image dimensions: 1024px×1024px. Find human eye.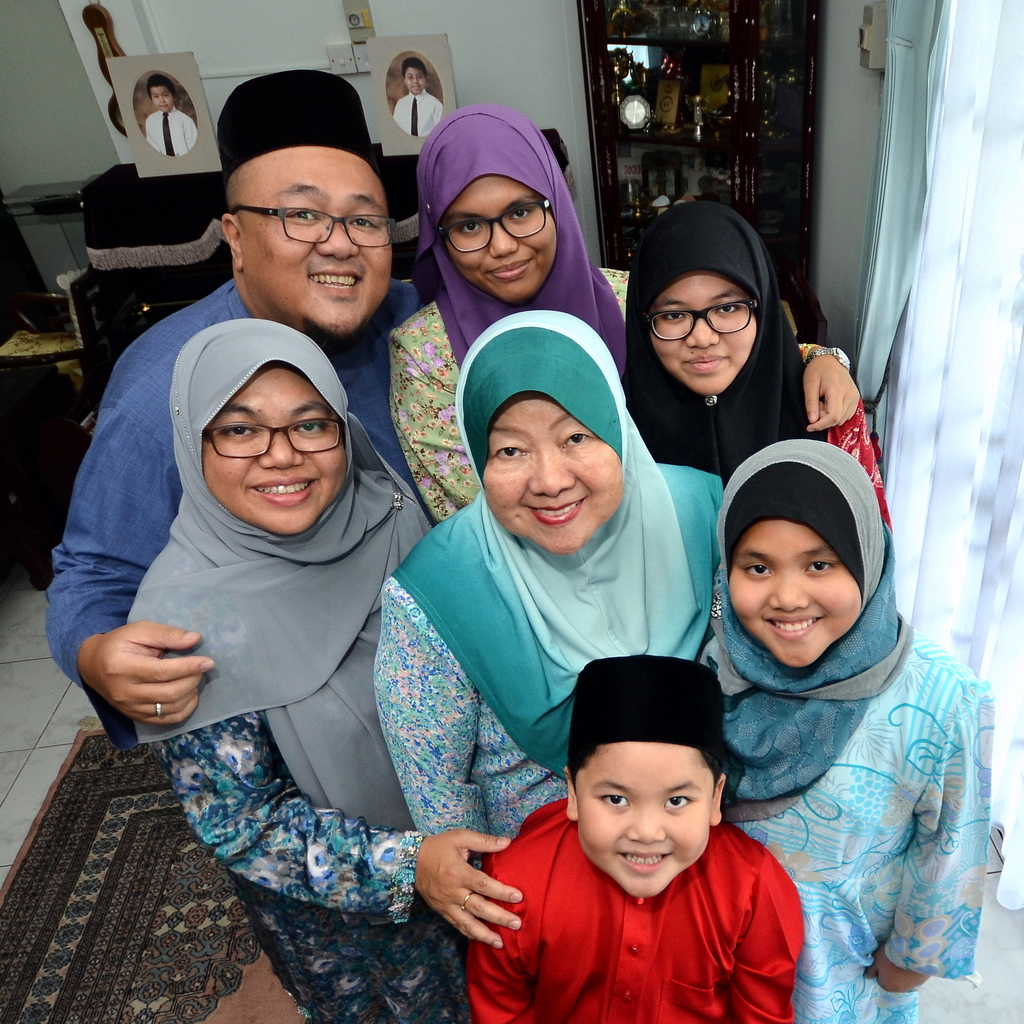
x1=717 y1=305 x2=741 y2=319.
